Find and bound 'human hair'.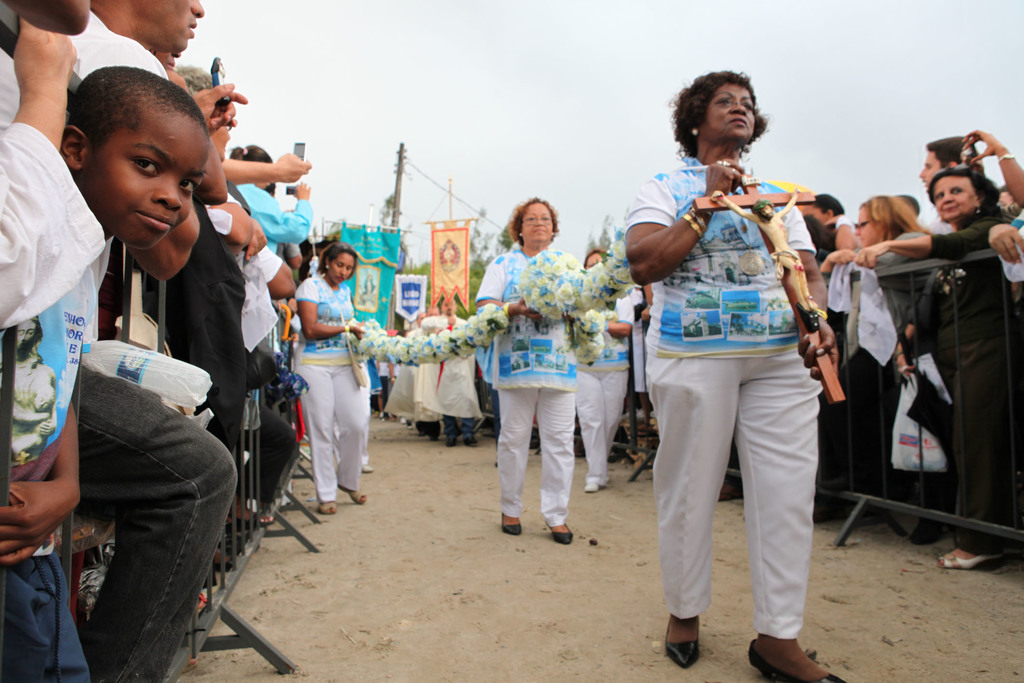
Bound: <box>814,193,845,231</box>.
